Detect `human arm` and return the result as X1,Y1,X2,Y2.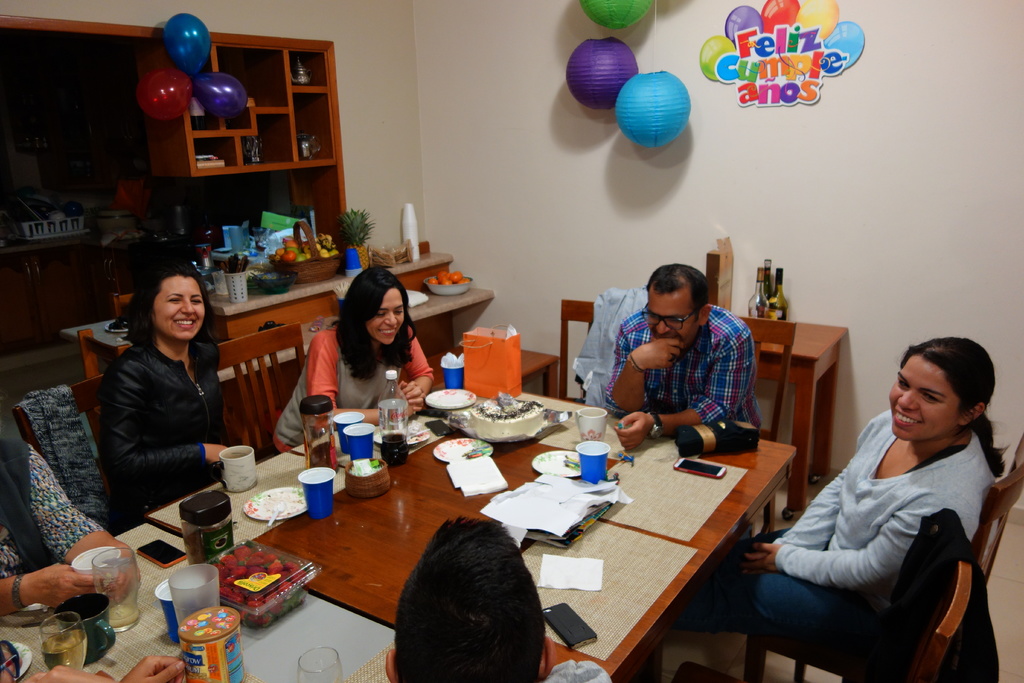
20,436,141,613.
